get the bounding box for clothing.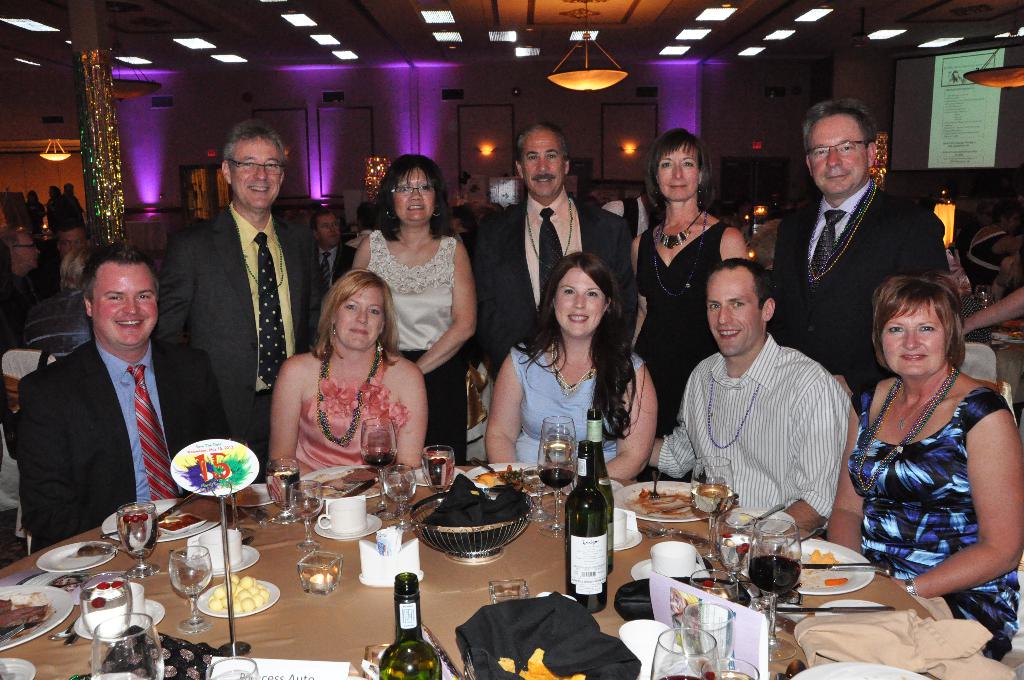
bbox=[158, 205, 326, 444].
